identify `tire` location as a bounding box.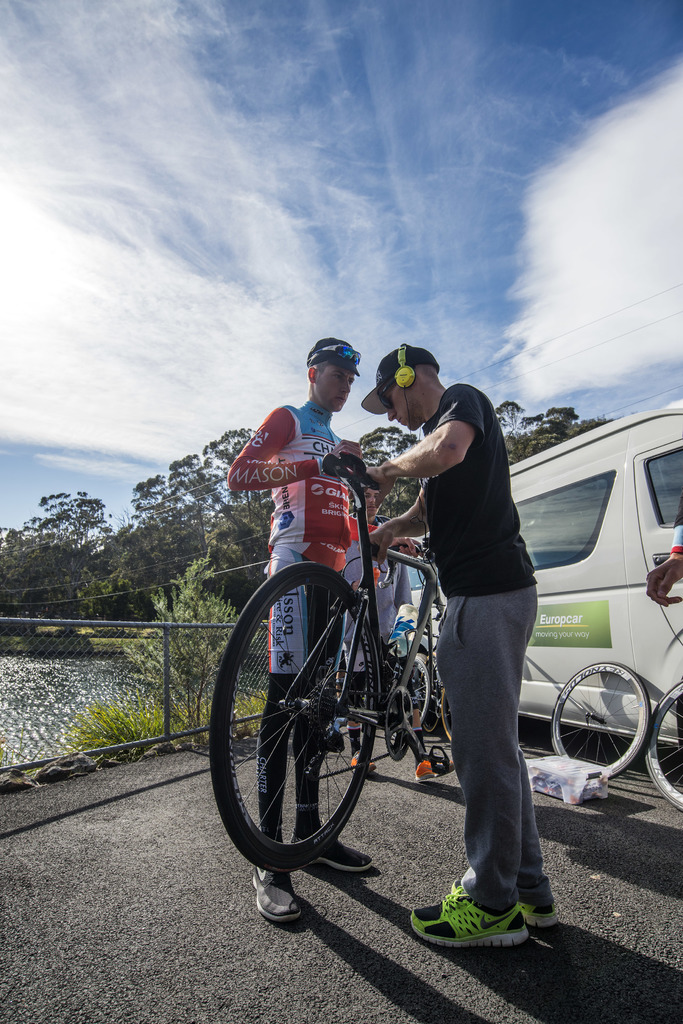
233, 559, 390, 886.
